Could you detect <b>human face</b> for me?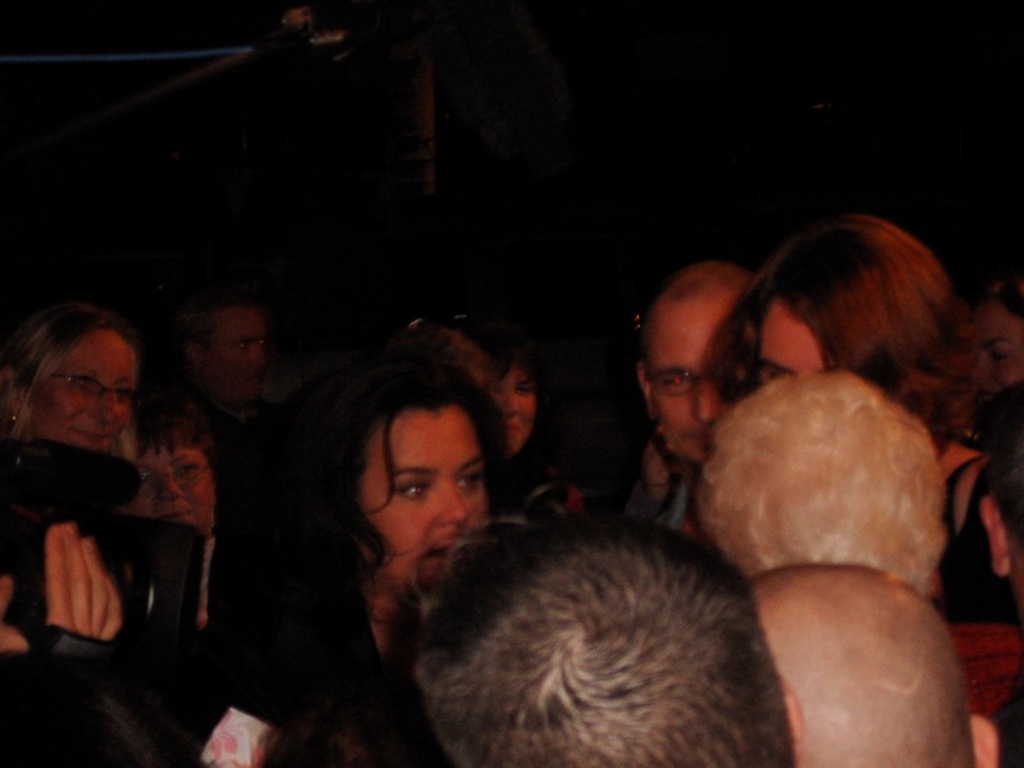
Detection result: detection(205, 302, 270, 406).
